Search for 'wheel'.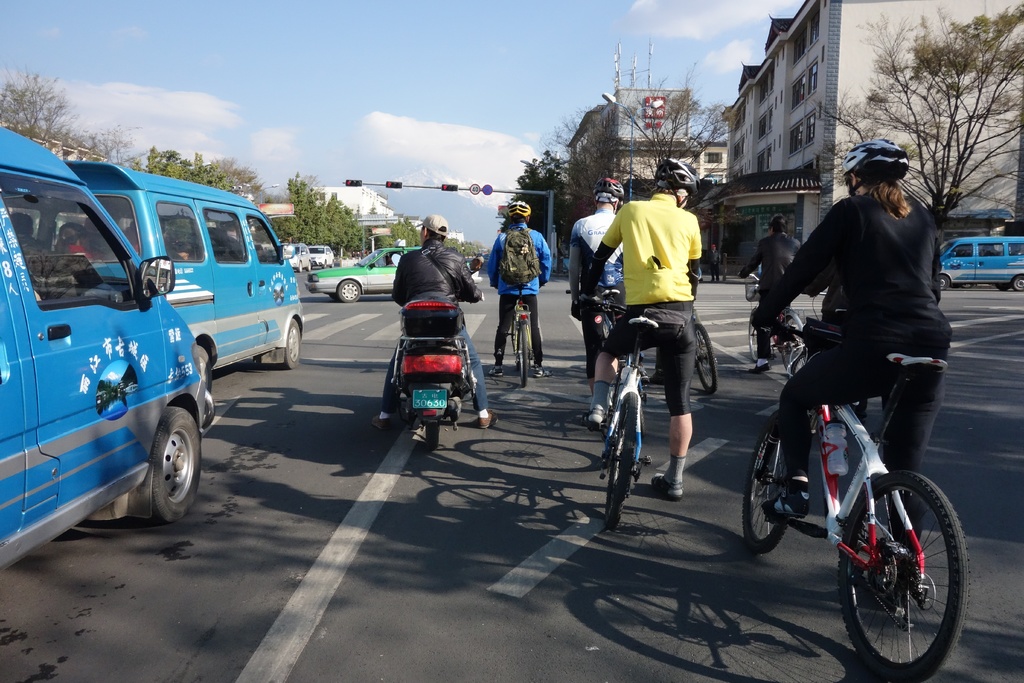
Found at pyautogui.locateOnScreen(745, 416, 795, 559).
